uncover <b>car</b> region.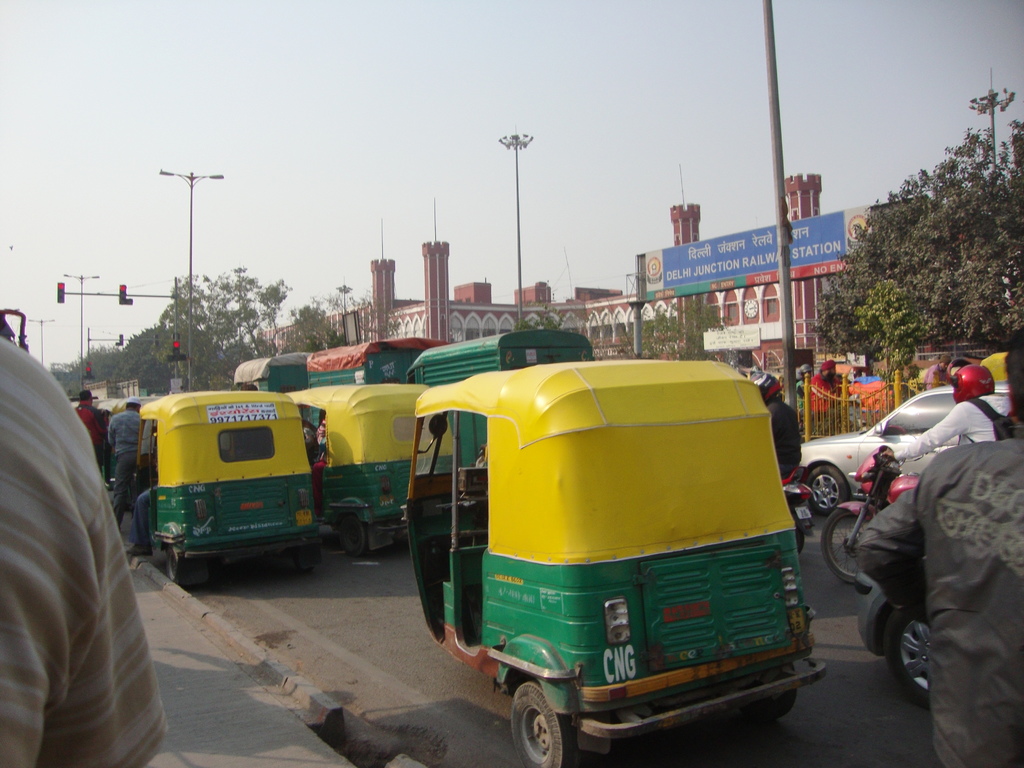
Uncovered: region(798, 387, 1016, 518).
